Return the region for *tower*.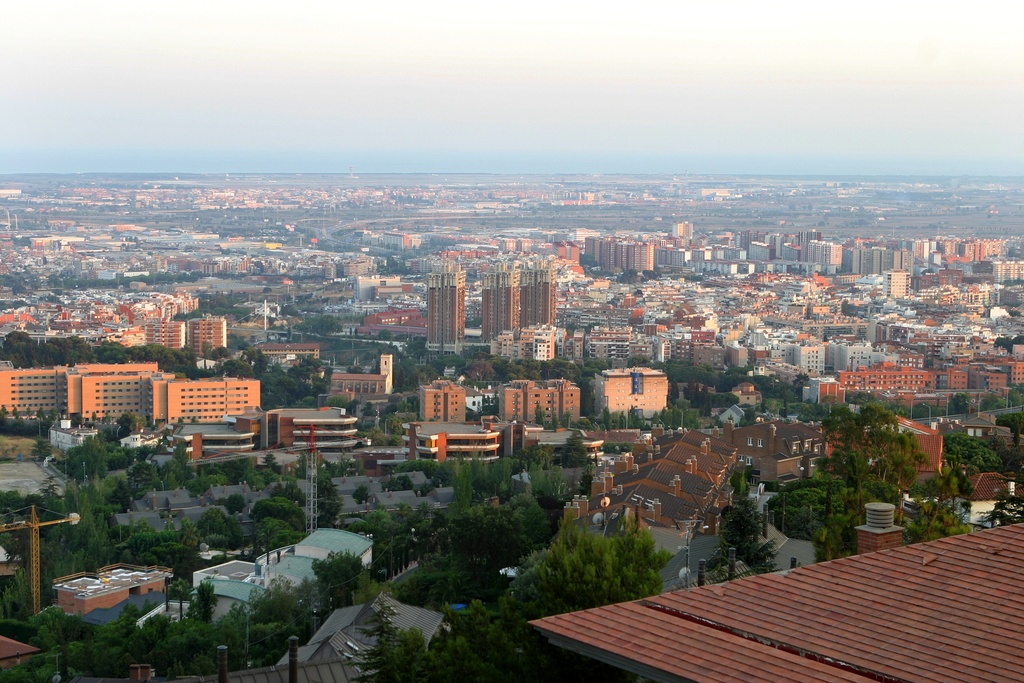
box(424, 256, 469, 360).
